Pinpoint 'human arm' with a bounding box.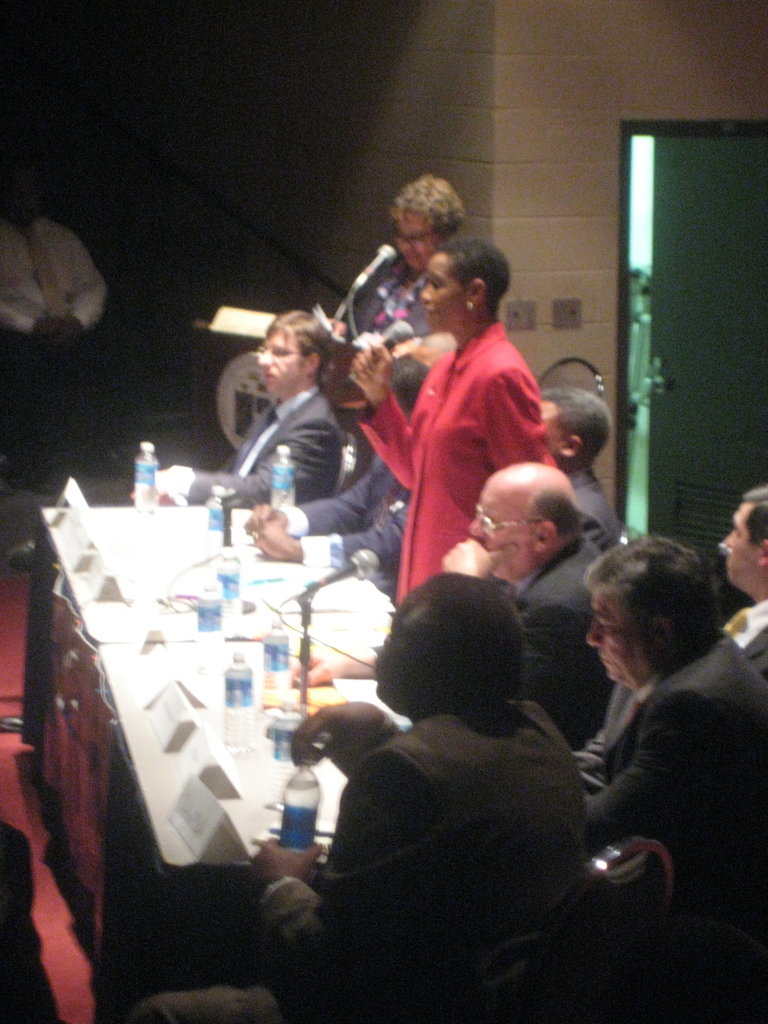
<box>480,372,552,470</box>.
